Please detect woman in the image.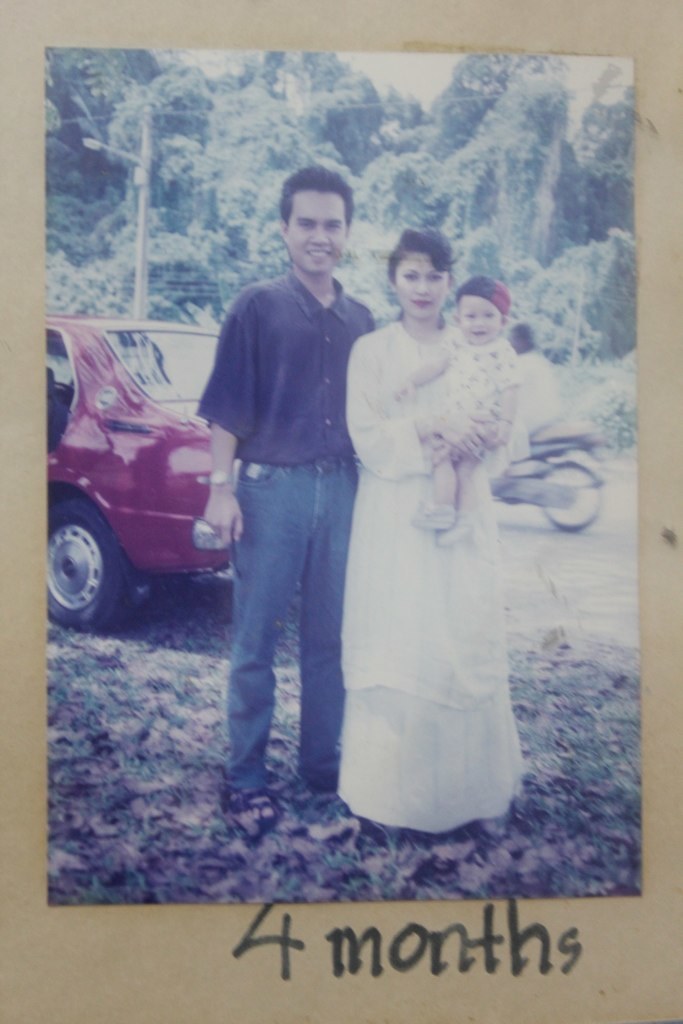
<bbox>336, 221, 559, 845</bbox>.
